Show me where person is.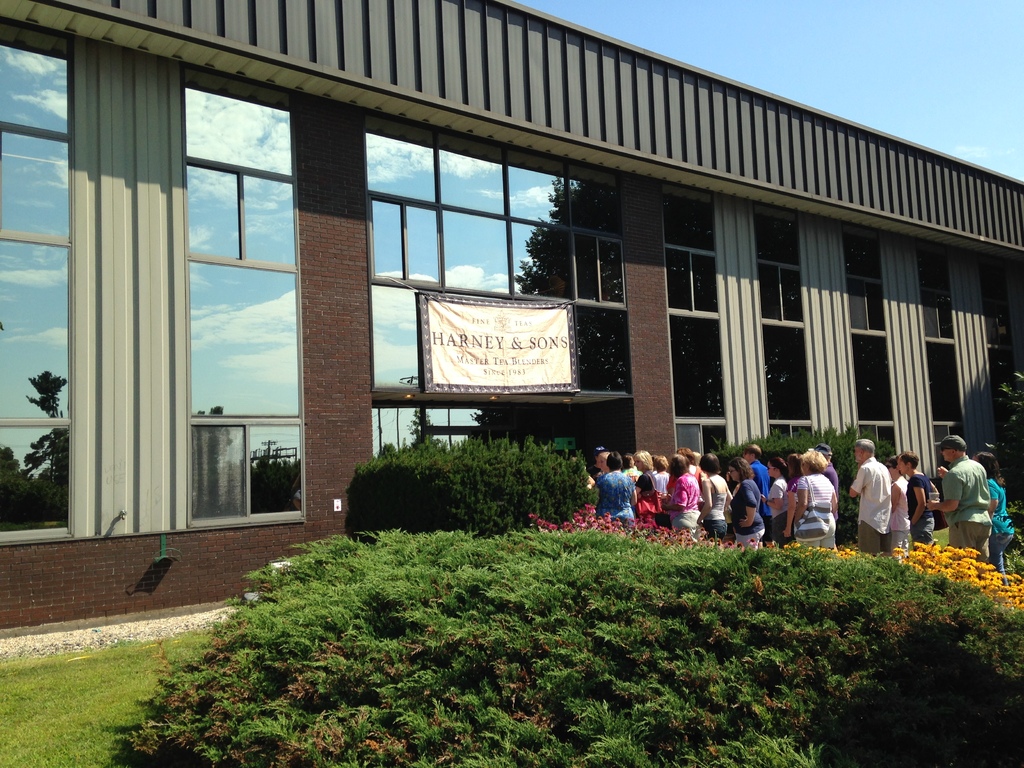
person is at bbox=(844, 431, 897, 560).
